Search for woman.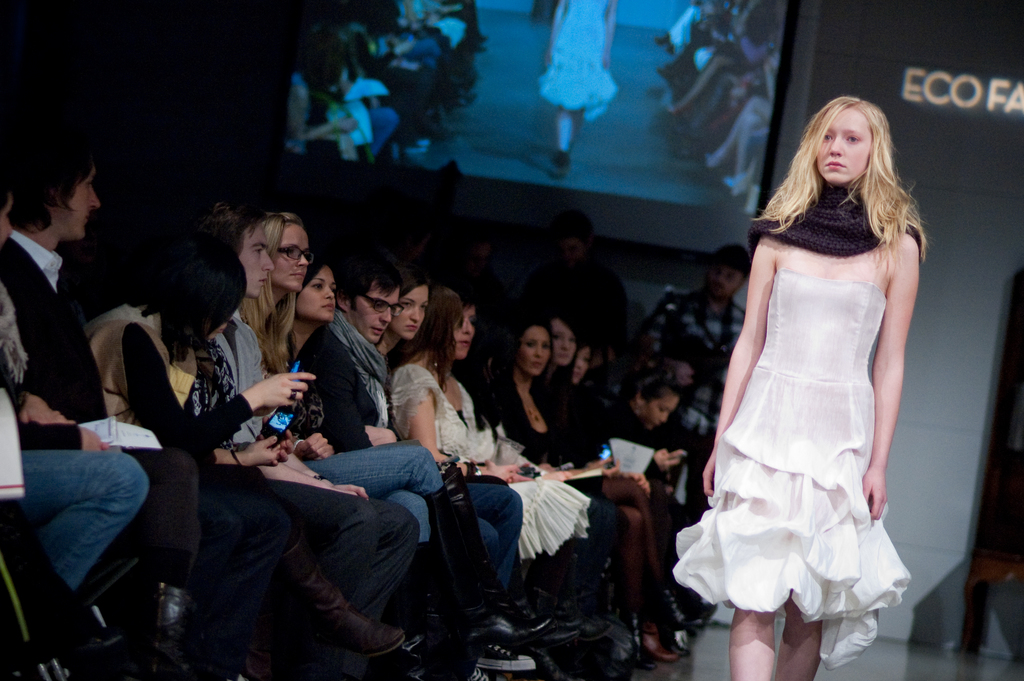
Found at bbox=[609, 375, 708, 627].
